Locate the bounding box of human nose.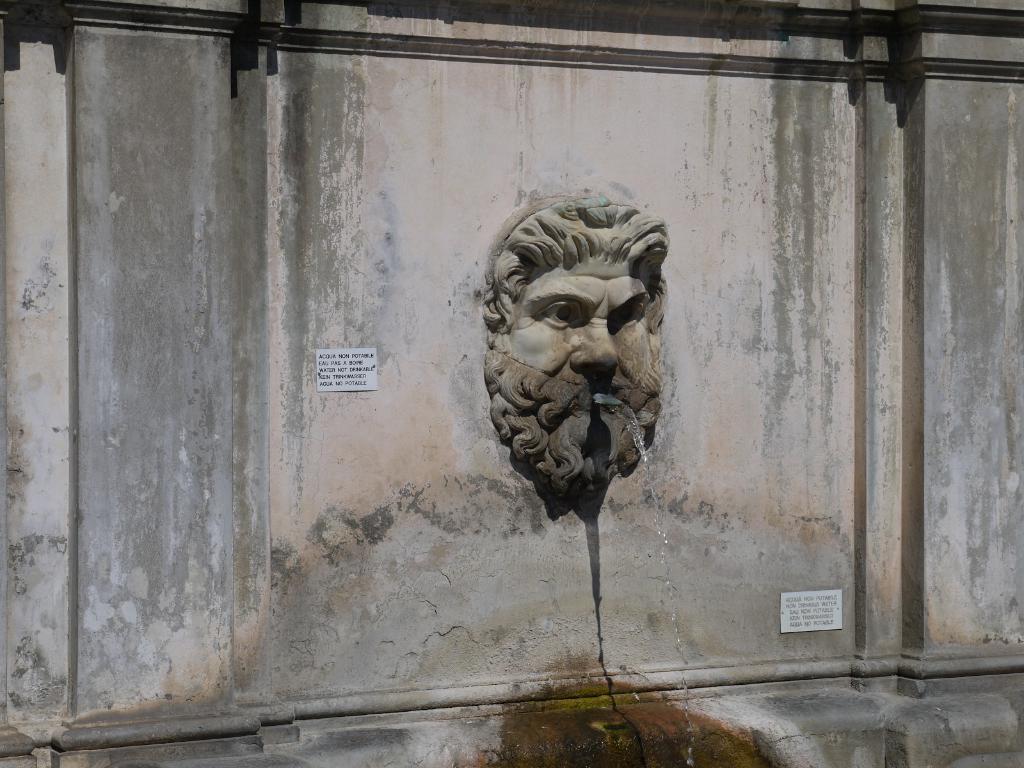
Bounding box: <region>573, 319, 618, 371</region>.
